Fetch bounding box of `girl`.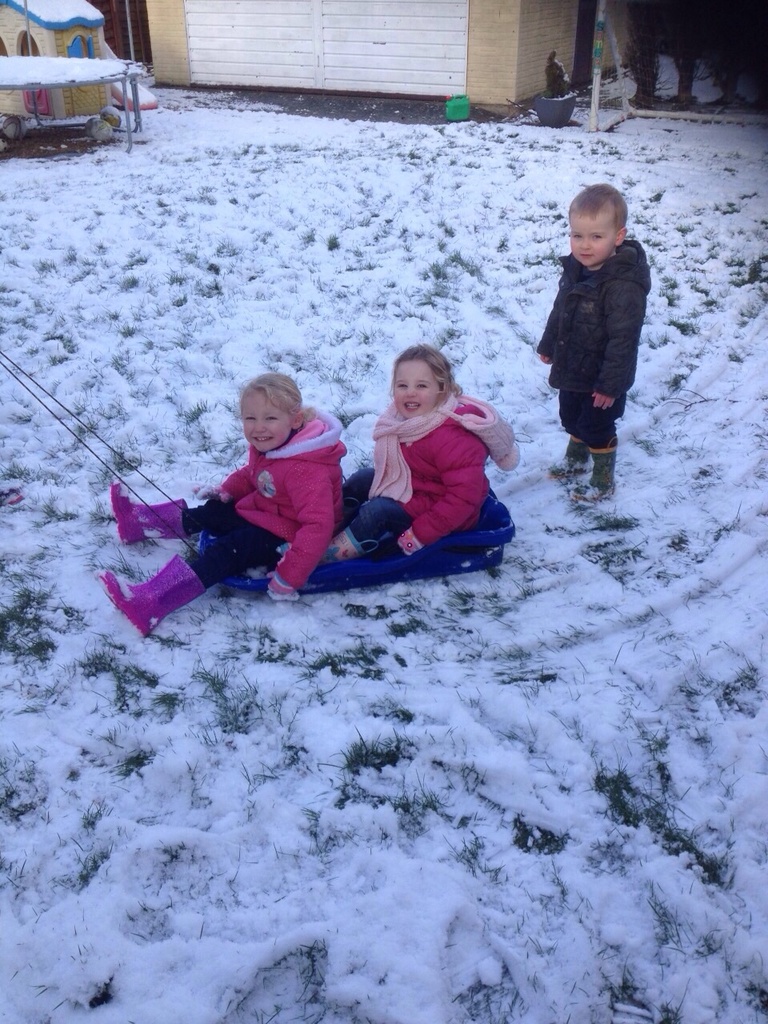
Bbox: [96,373,350,638].
